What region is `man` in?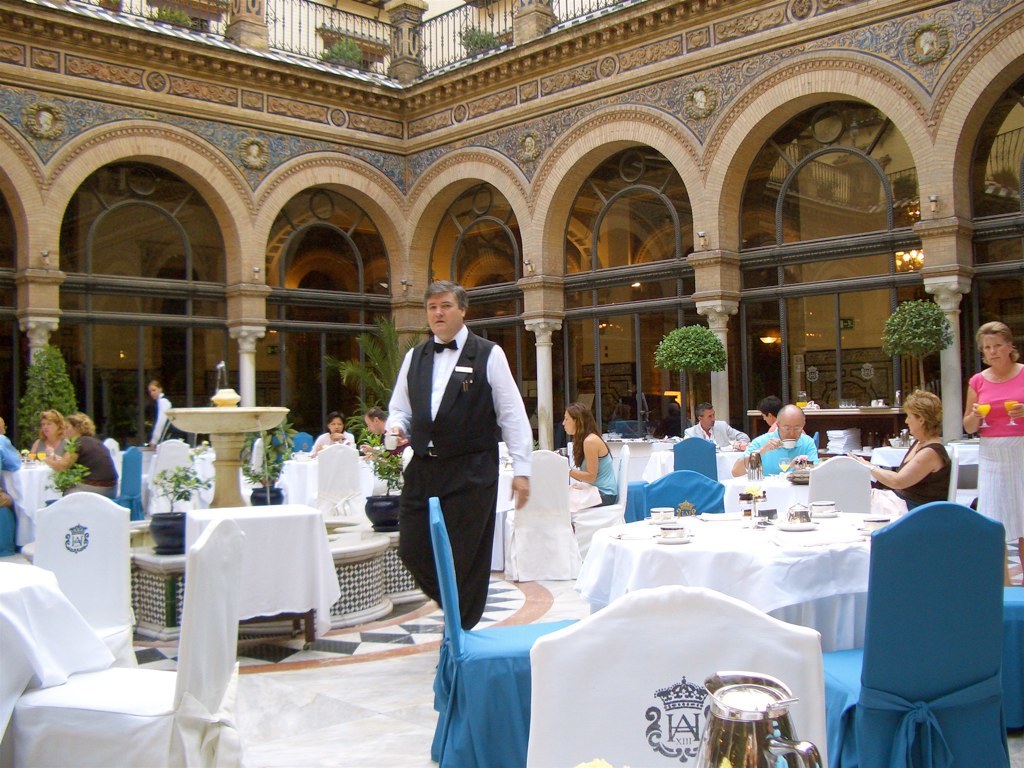
rect(758, 391, 782, 442).
